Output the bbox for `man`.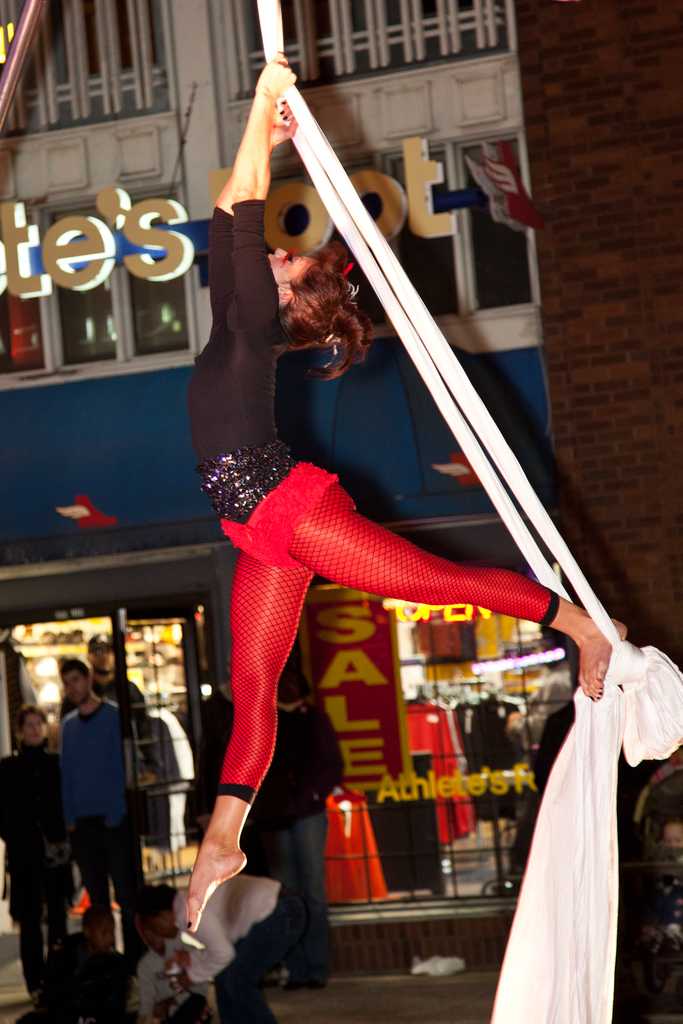
Rect(62, 636, 157, 767).
